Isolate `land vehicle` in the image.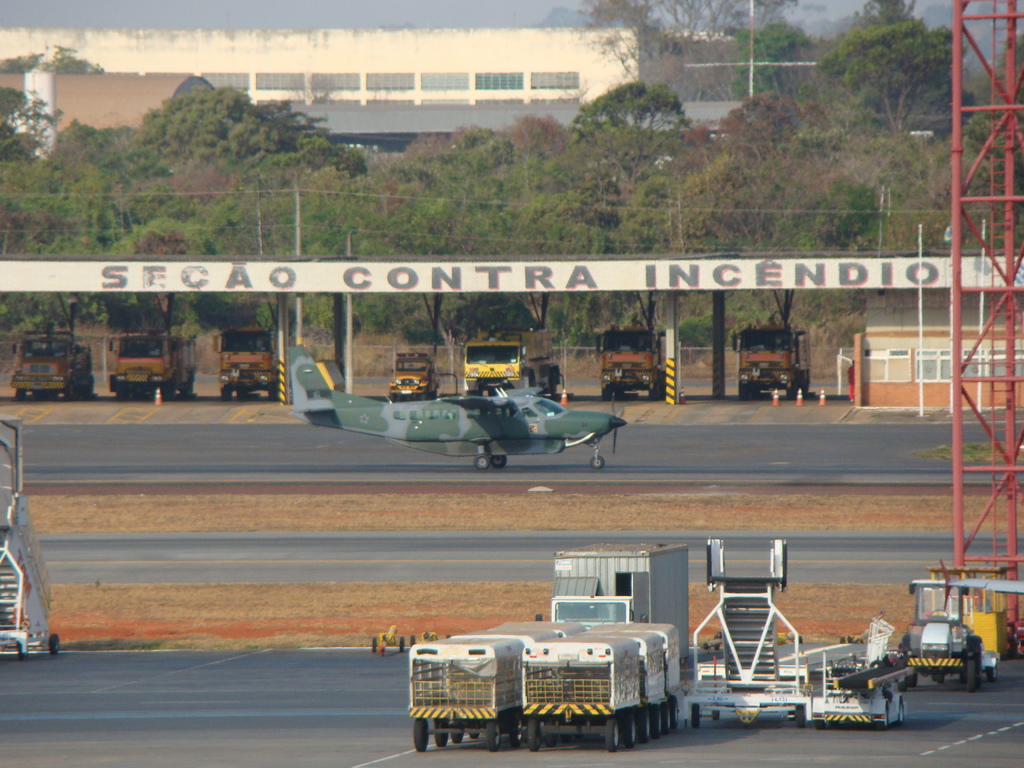
Isolated region: [left=12, top=326, right=96, bottom=400].
